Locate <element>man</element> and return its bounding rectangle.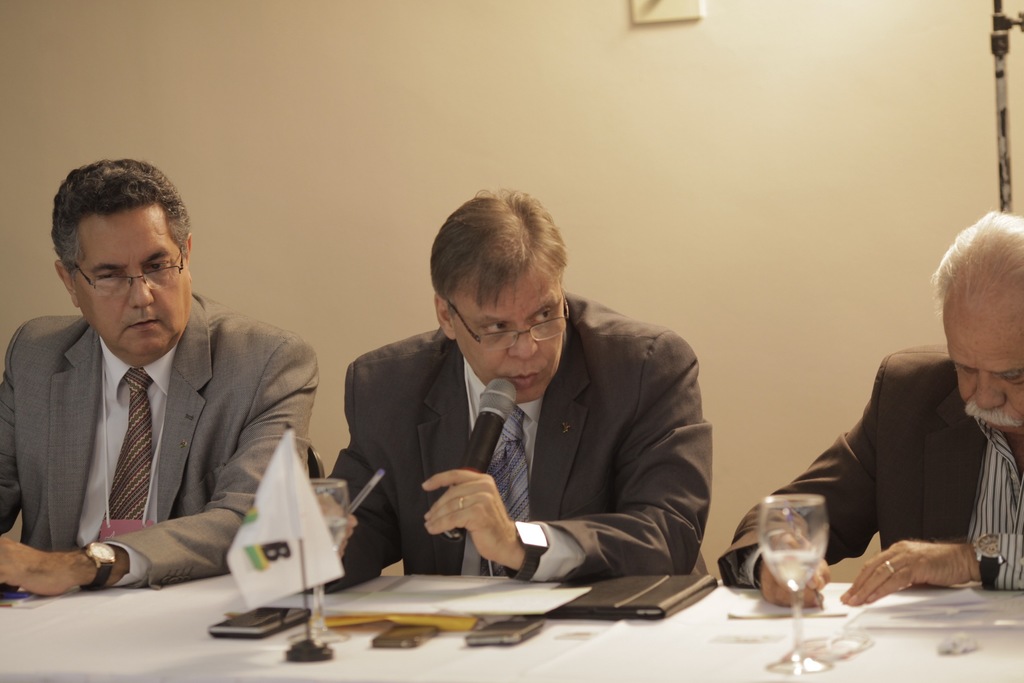
0/170/317/614.
